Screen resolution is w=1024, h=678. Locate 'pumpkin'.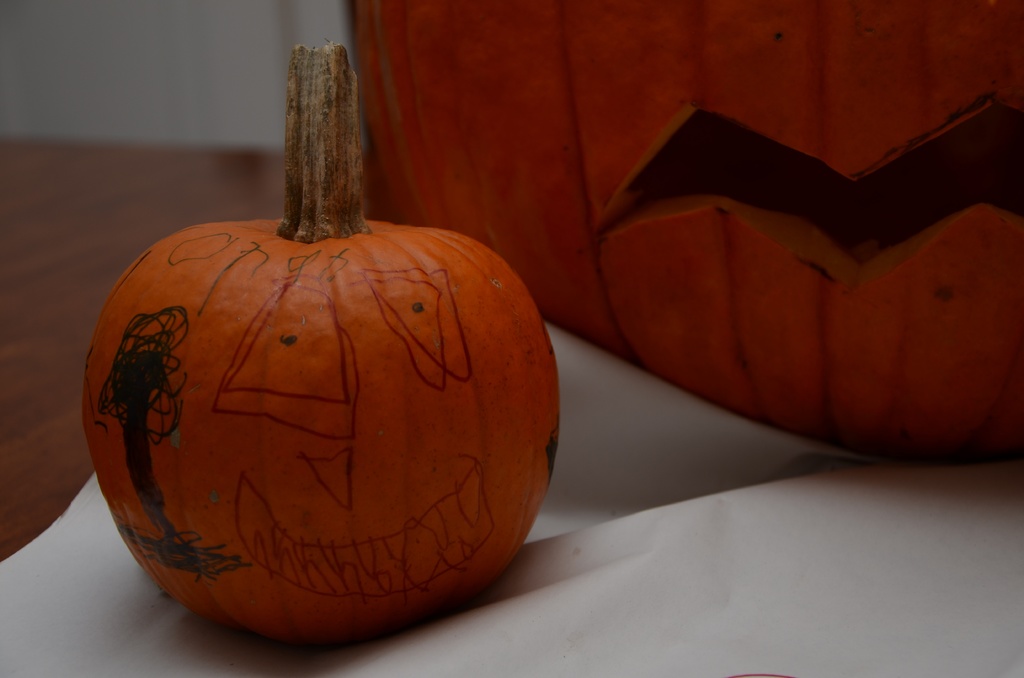
region(92, 121, 553, 641).
